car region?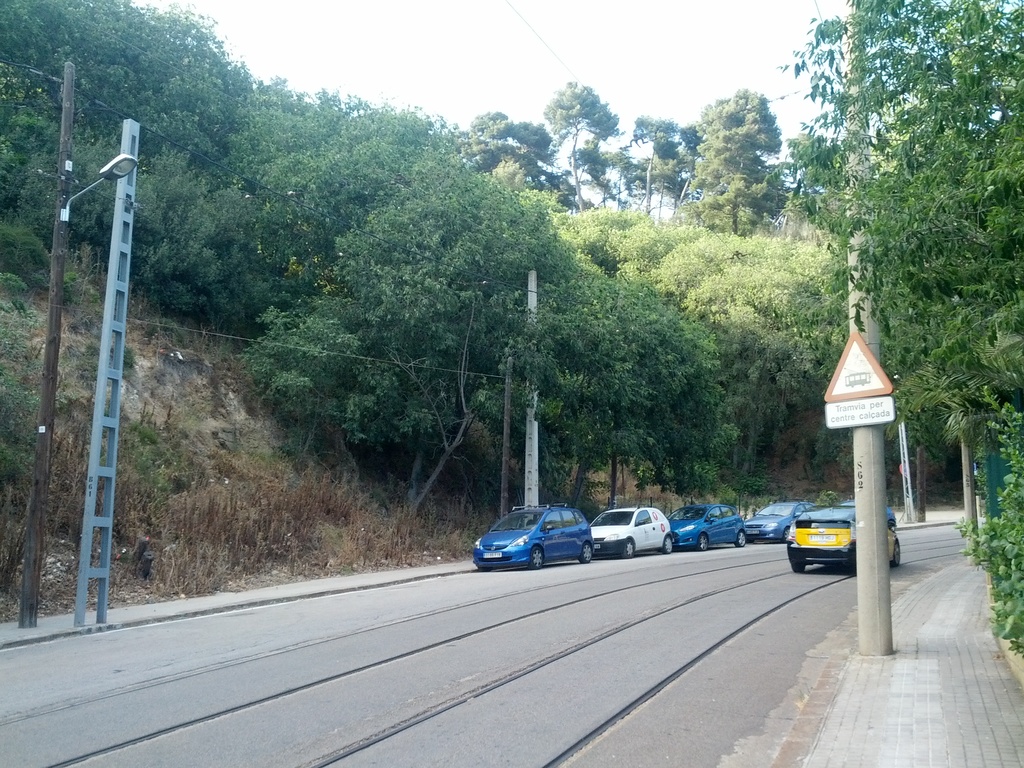
BBox(666, 505, 746, 553)
